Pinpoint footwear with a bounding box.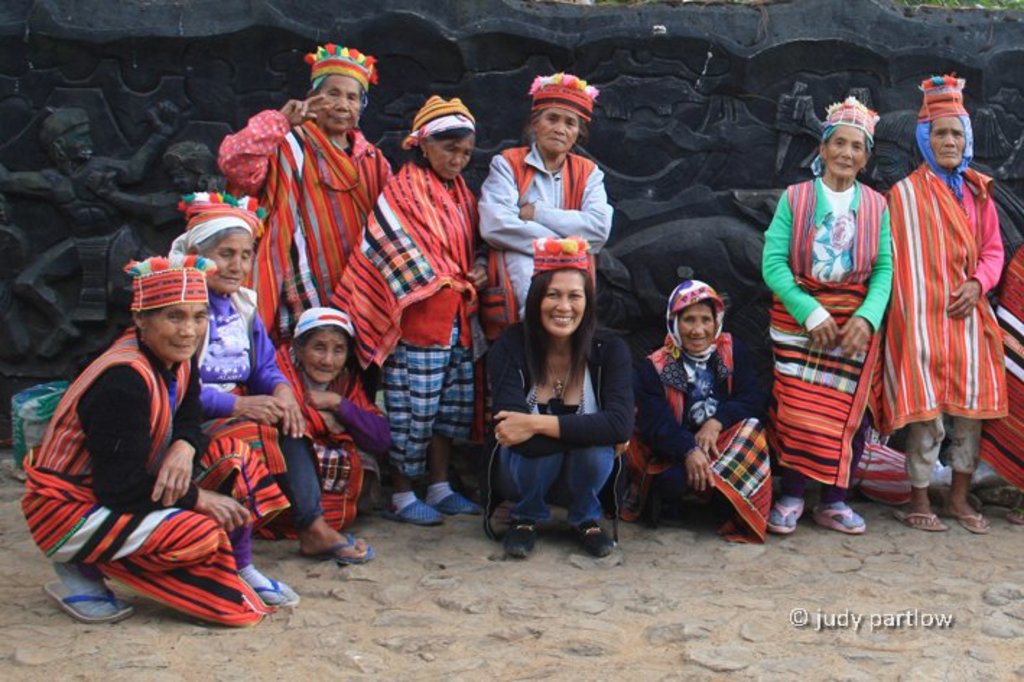
<bbox>303, 530, 376, 566</bbox>.
